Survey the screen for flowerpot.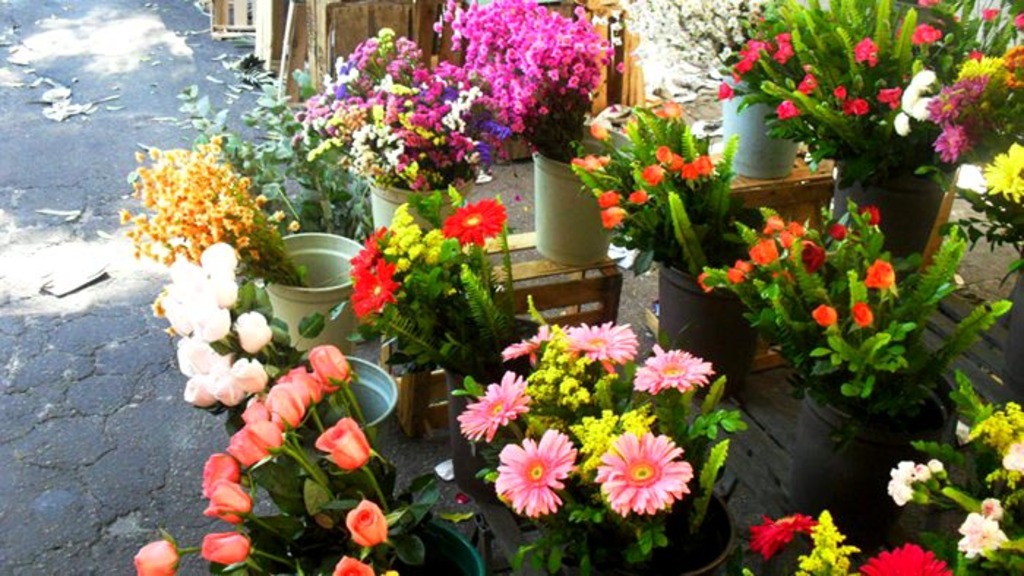
Survey found: <region>787, 358, 960, 539</region>.
